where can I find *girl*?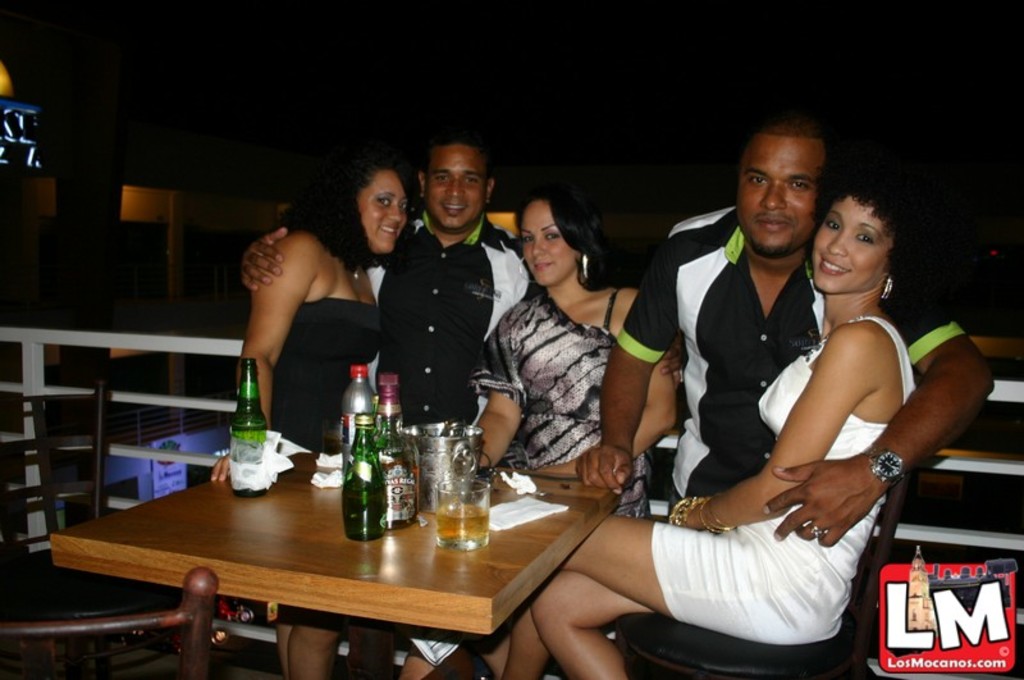
You can find it at detection(243, 156, 404, 679).
